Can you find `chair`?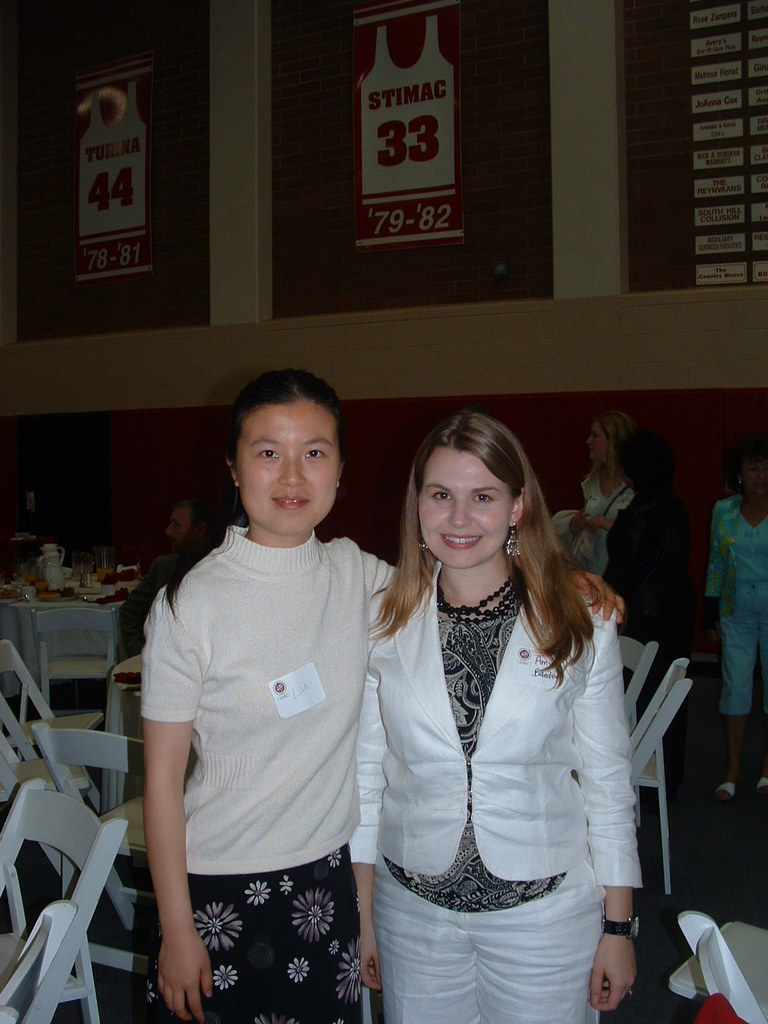
Yes, bounding box: (660,920,767,1013).
